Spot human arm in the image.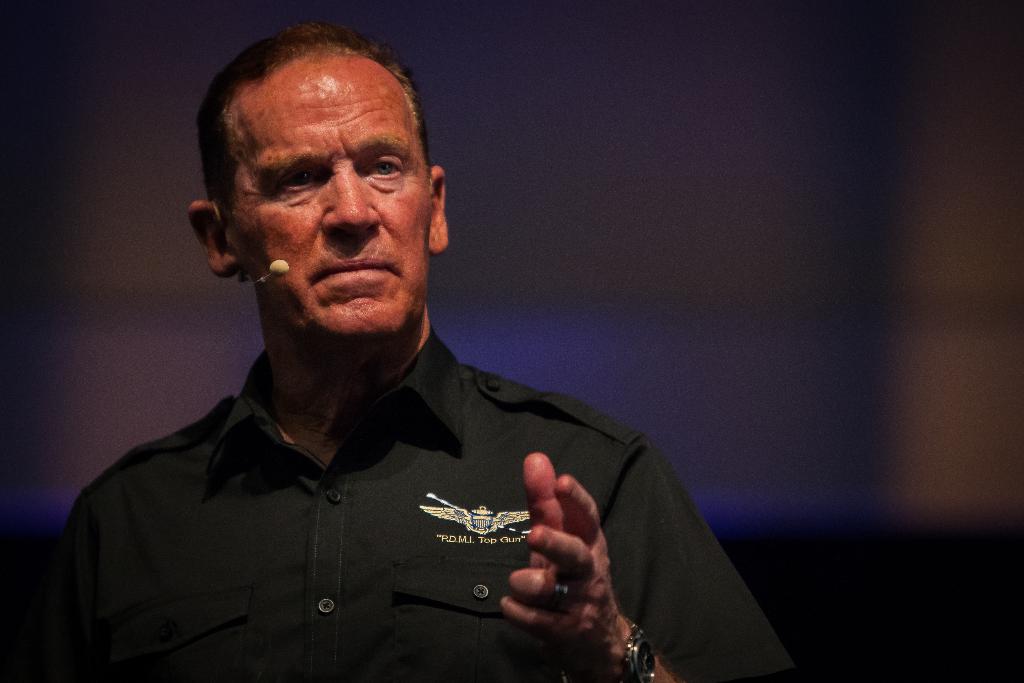
human arm found at box(499, 432, 794, 680).
